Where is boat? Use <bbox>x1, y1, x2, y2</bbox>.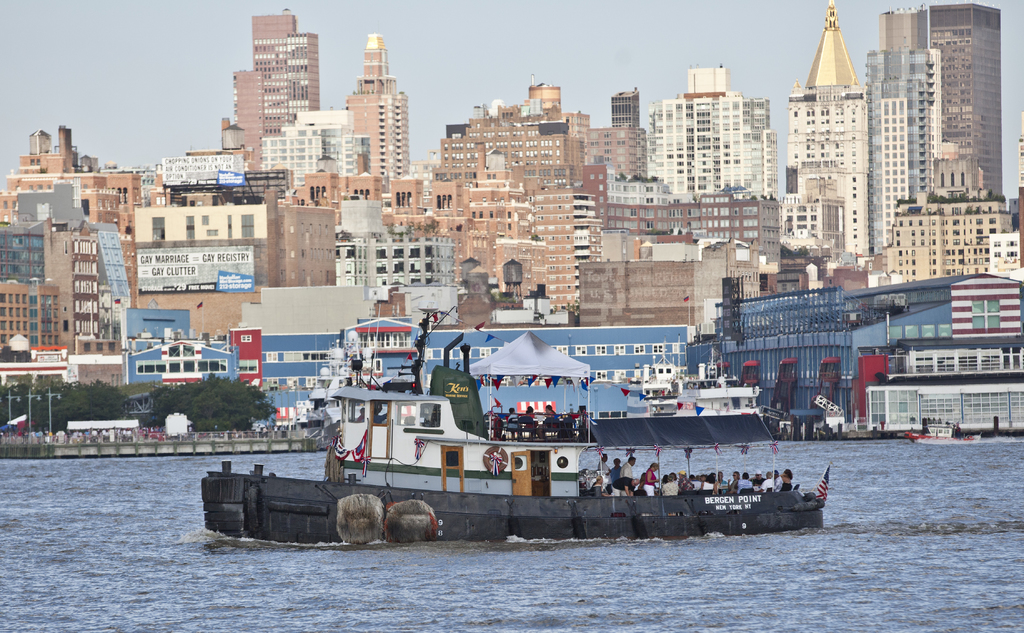
<bbox>243, 296, 881, 536</bbox>.
